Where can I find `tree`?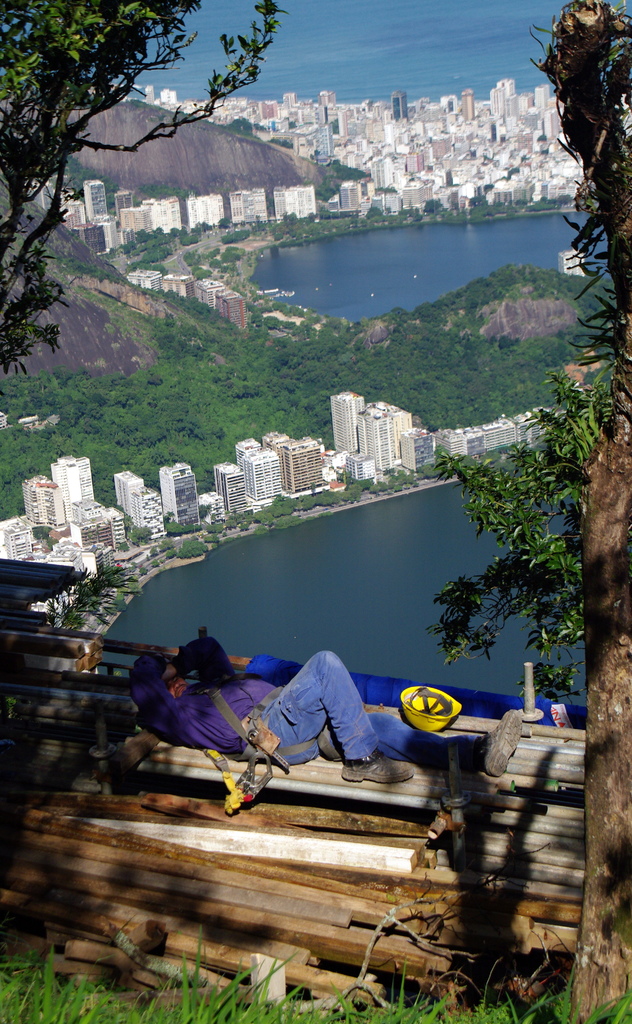
You can find it at <region>2, 5, 333, 380</region>.
